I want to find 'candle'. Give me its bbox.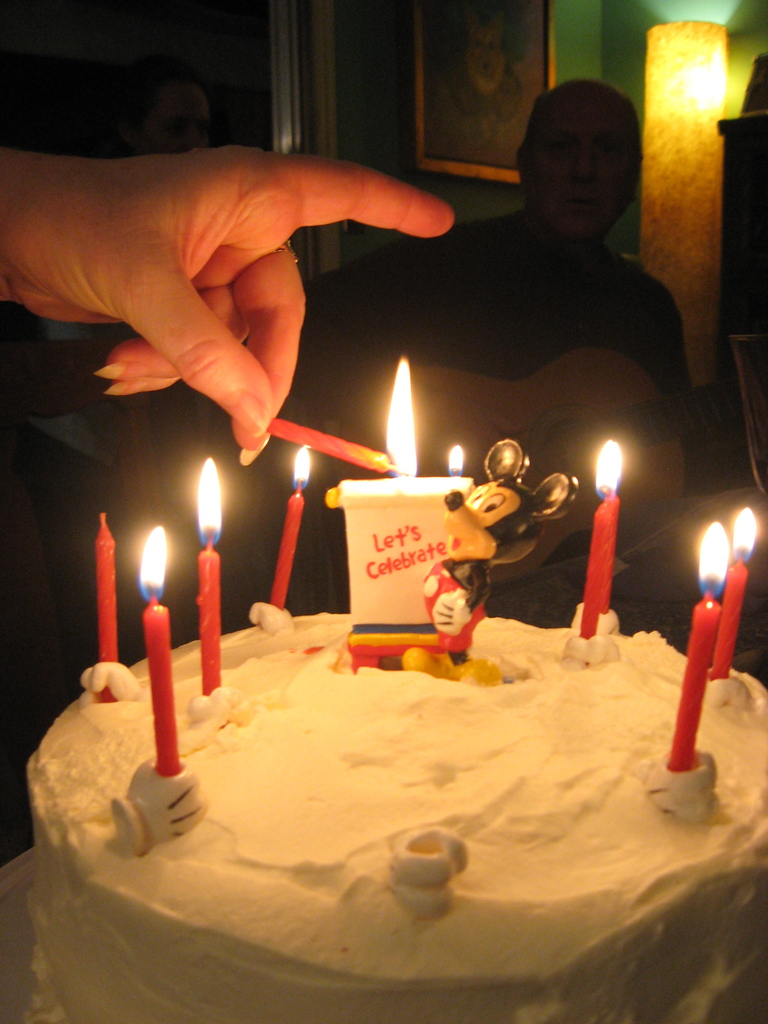
<box>268,445,315,610</box>.
